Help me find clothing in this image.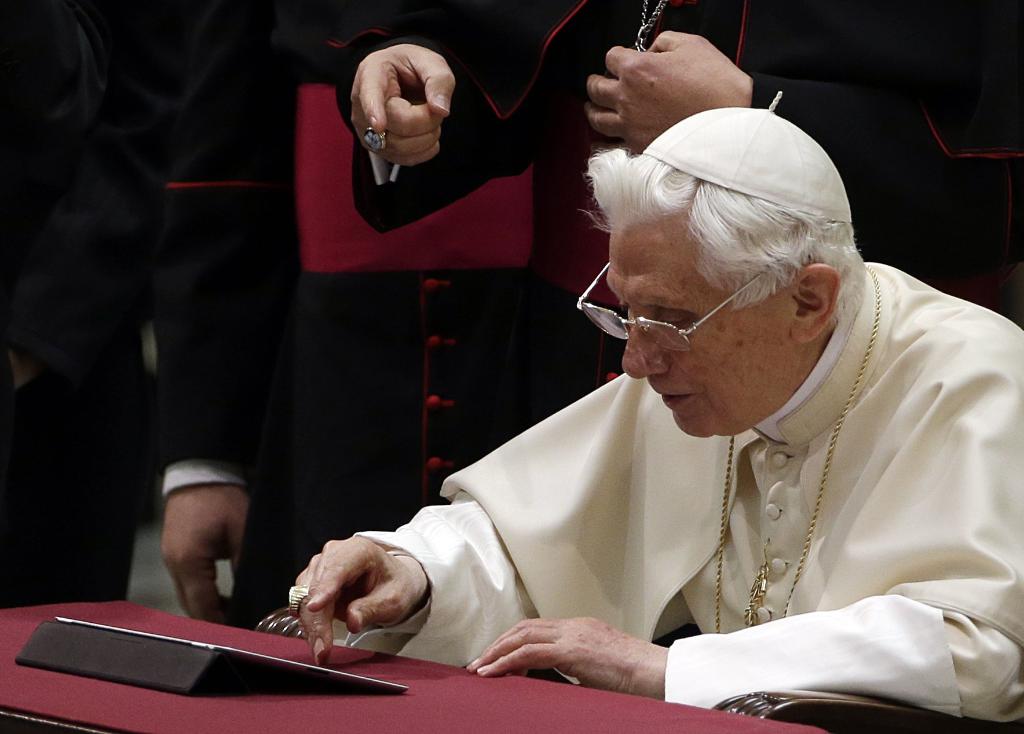
Found it: box(343, 0, 981, 413).
